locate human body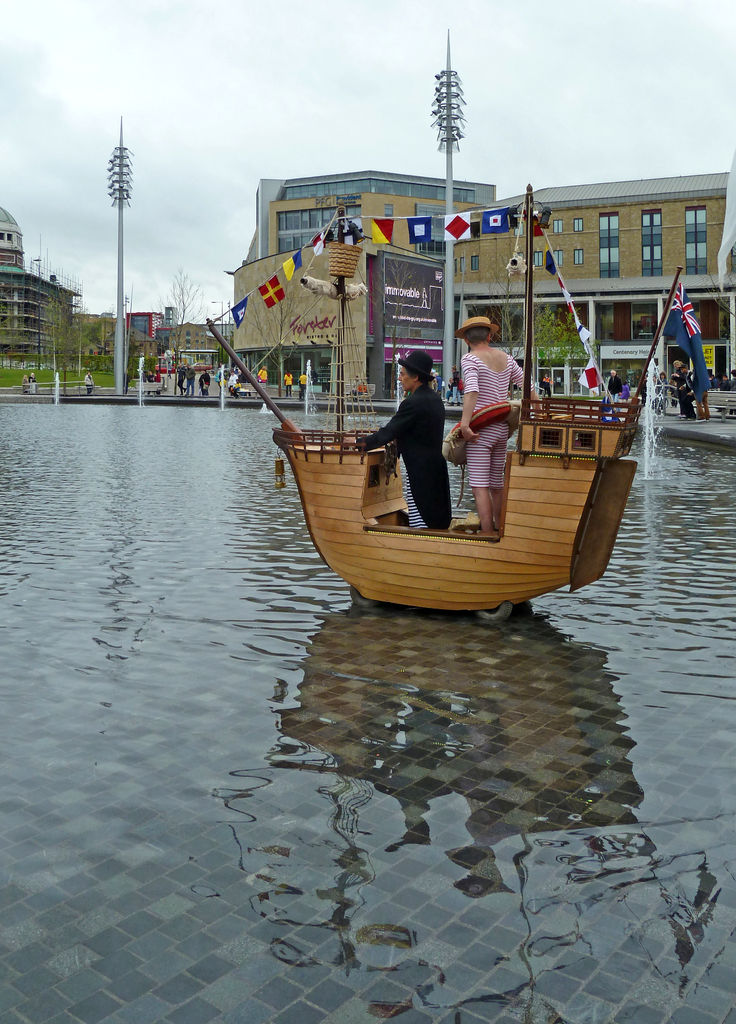
region(357, 351, 451, 531)
